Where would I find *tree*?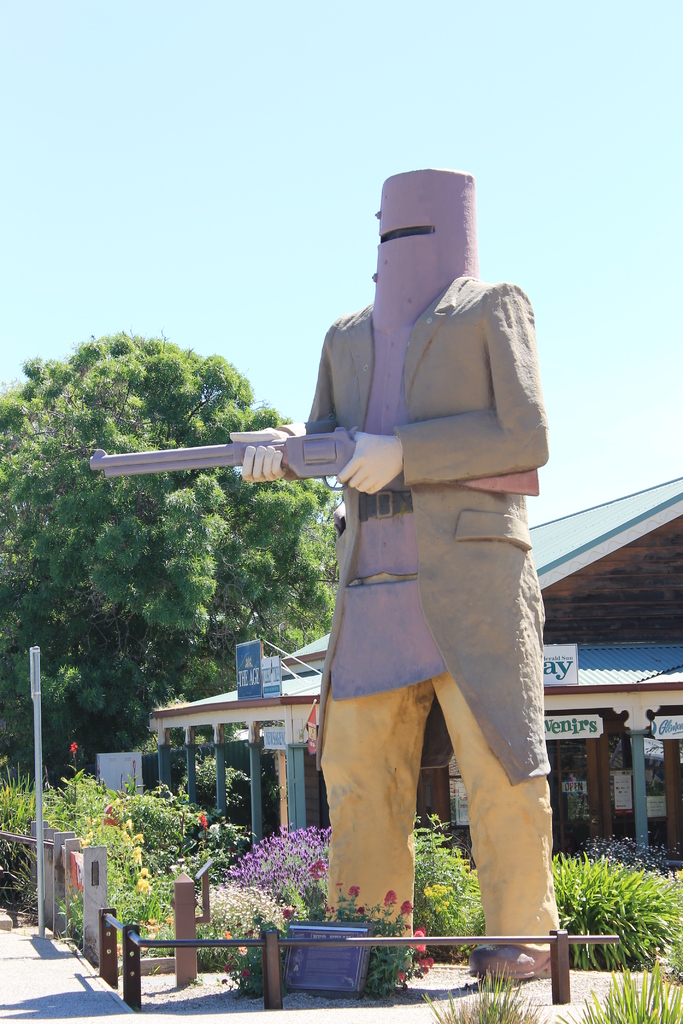
At crop(207, 492, 349, 675).
